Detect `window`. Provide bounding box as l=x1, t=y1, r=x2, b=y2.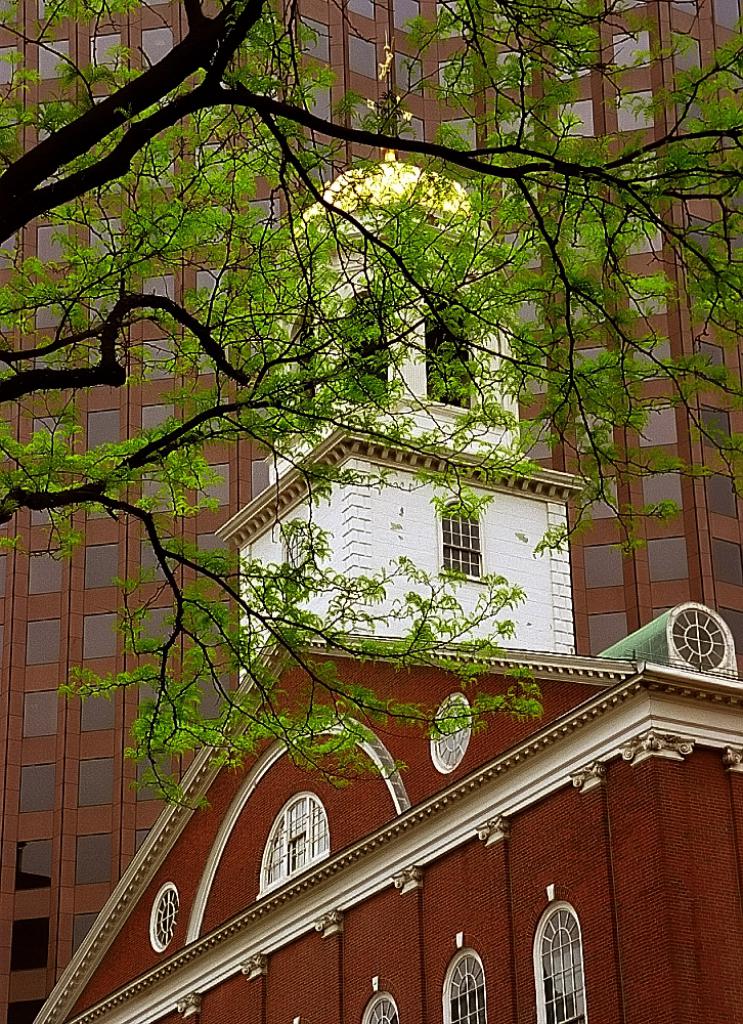
l=668, t=39, r=704, b=78.
